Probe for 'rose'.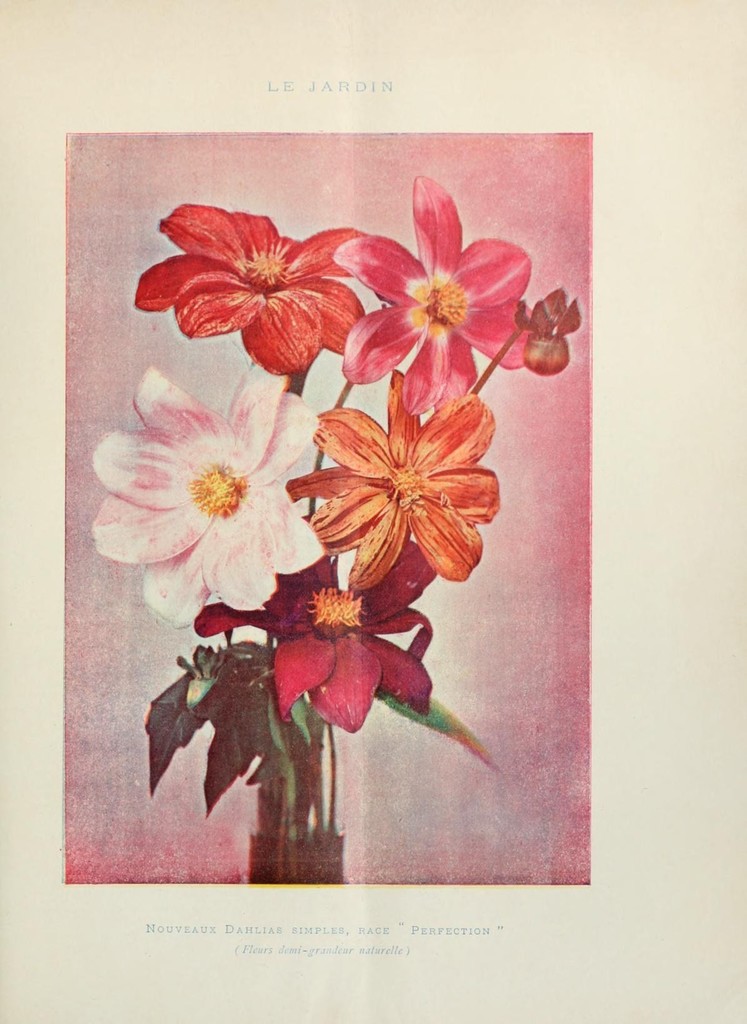
Probe result: (x1=341, y1=177, x2=545, y2=413).
